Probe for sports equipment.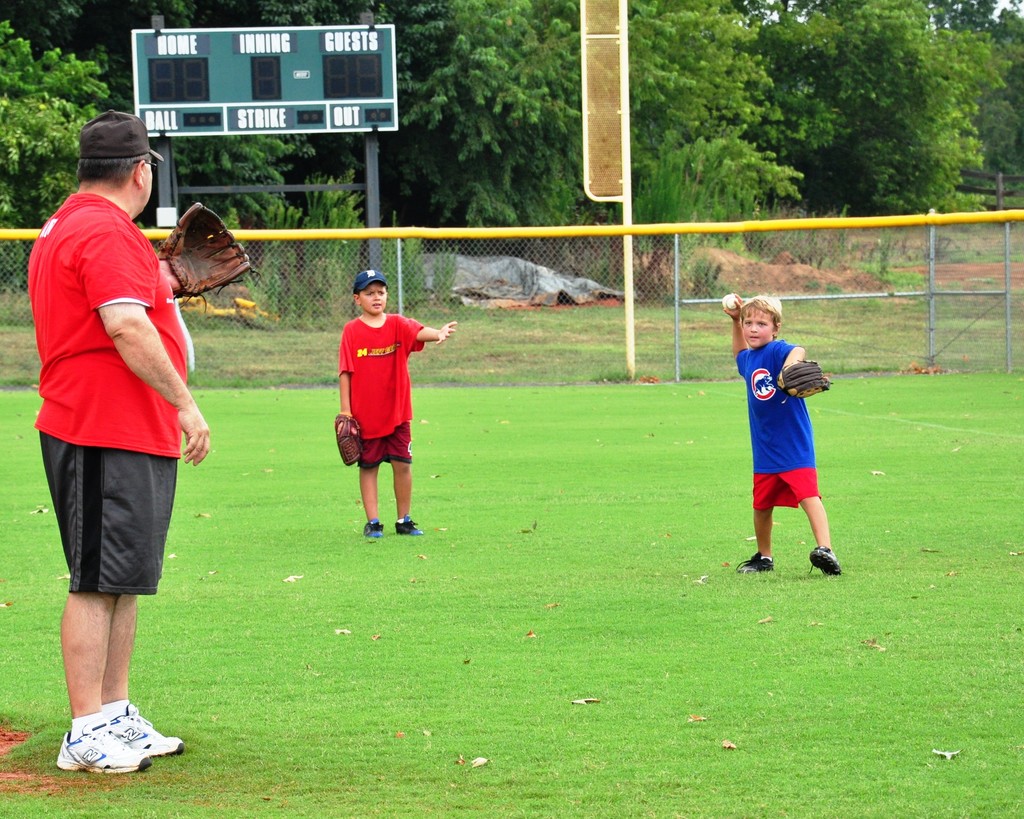
Probe result: [159, 203, 248, 289].
